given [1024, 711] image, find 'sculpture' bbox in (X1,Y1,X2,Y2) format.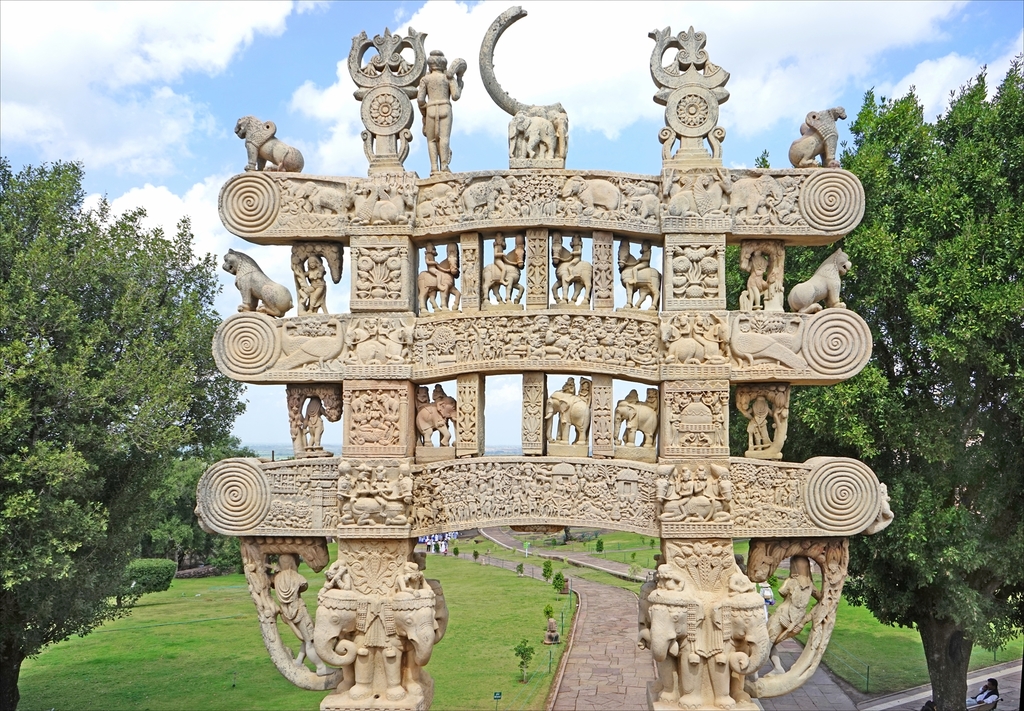
(750,250,771,303).
